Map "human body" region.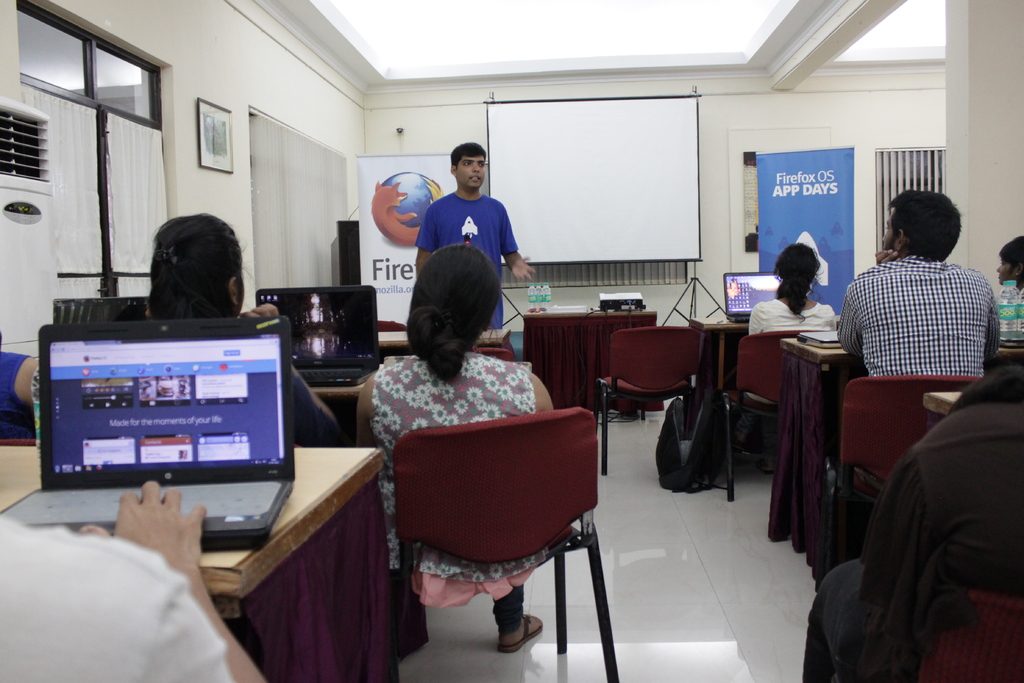
Mapped to BBox(358, 244, 547, 650).
